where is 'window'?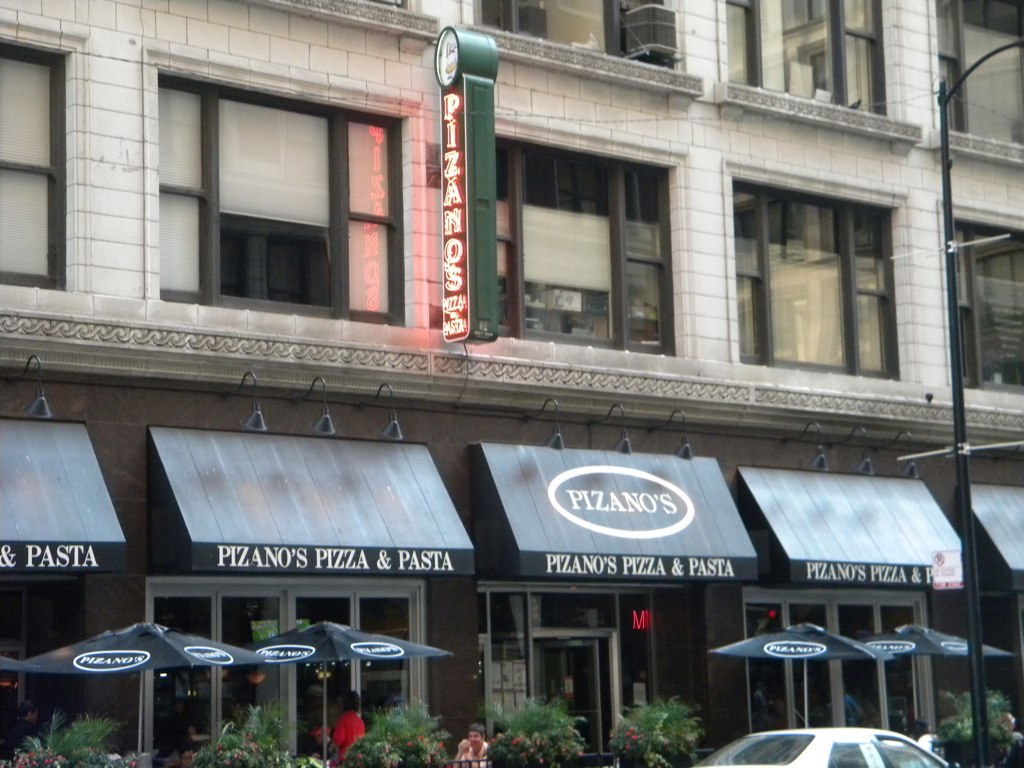
detection(476, 577, 692, 748).
